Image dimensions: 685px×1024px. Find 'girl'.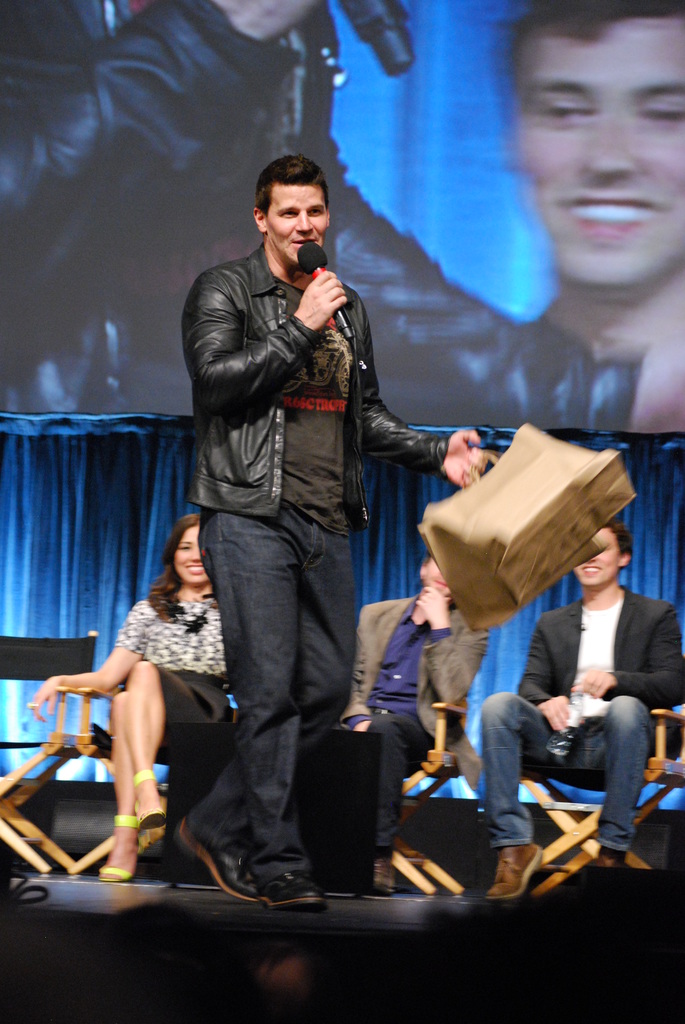
(left=26, top=516, right=230, bottom=882).
